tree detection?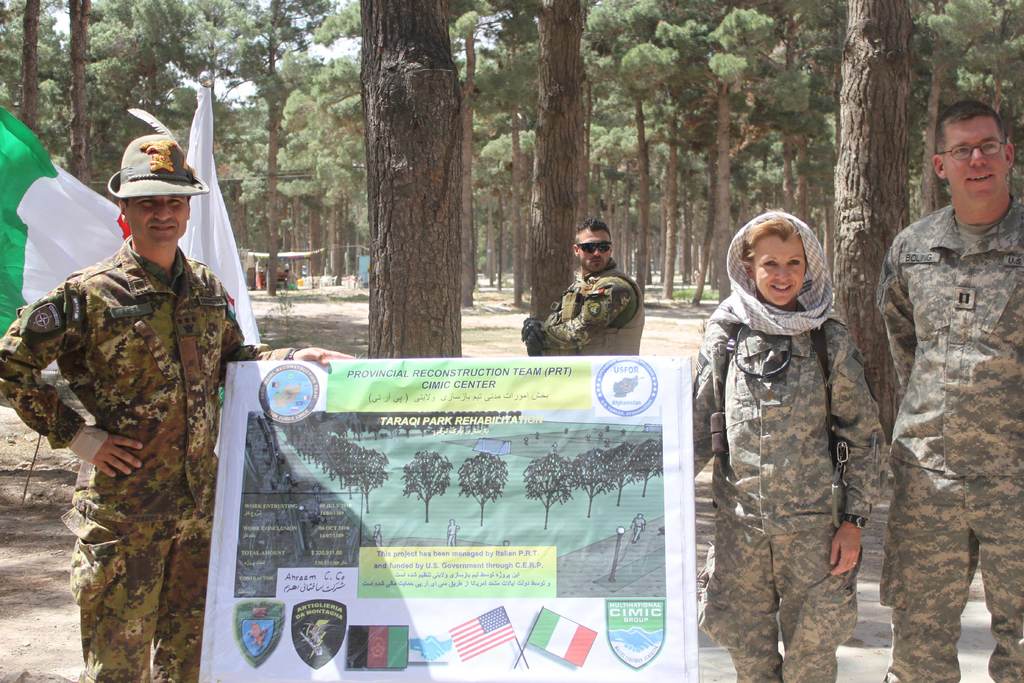
detection(605, 443, 640, 511)
